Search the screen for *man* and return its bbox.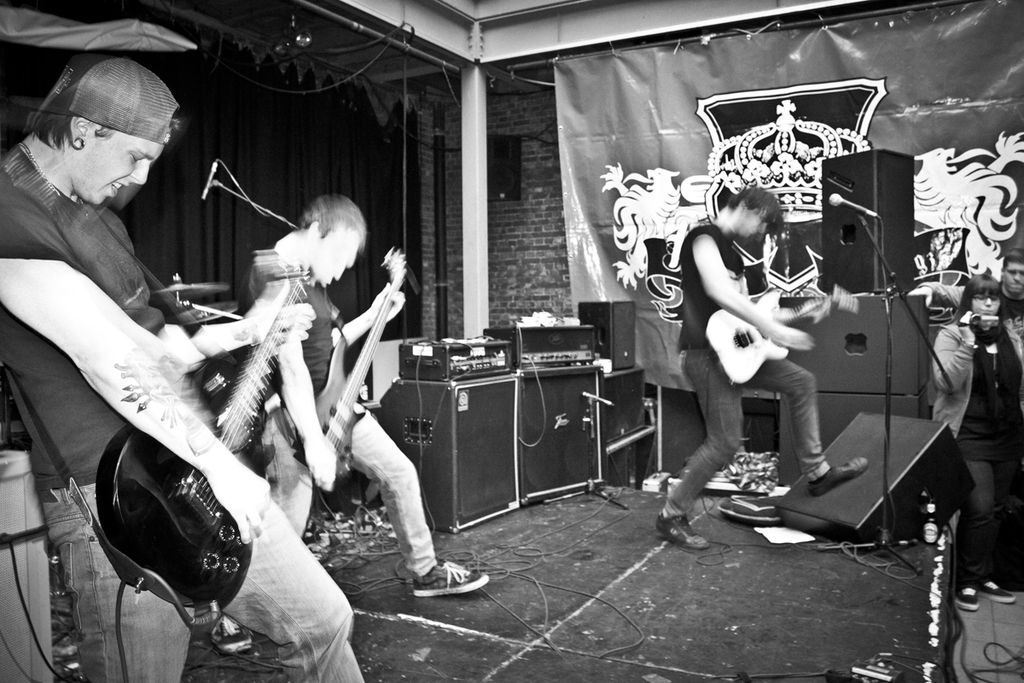
Found: bbox(650, 188, 874, 547).
